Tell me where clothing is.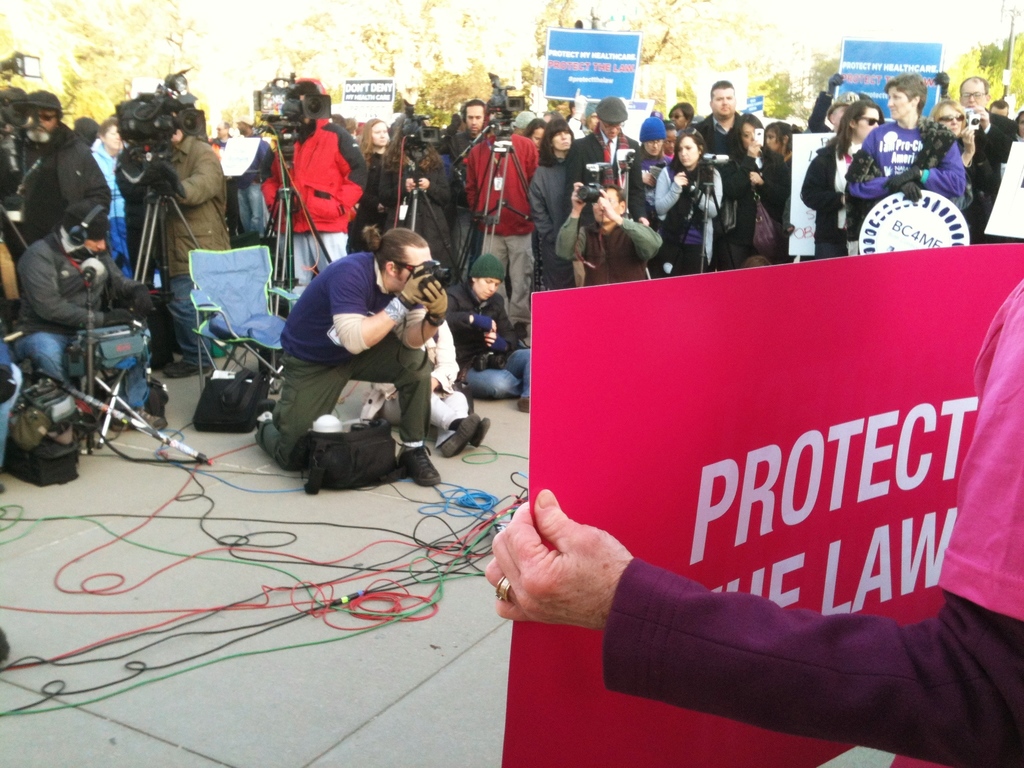
clothing is at 248, 230, 458, 471.
